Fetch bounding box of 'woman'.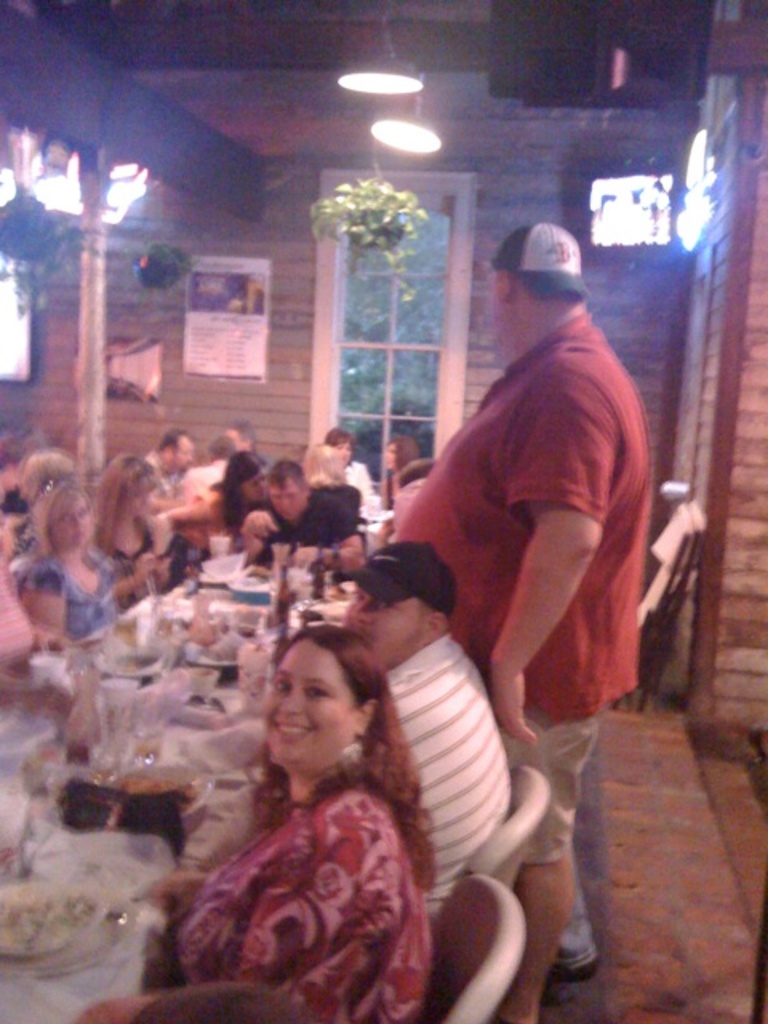
Bbox: l=146, t=605, r=469, b=1006.
